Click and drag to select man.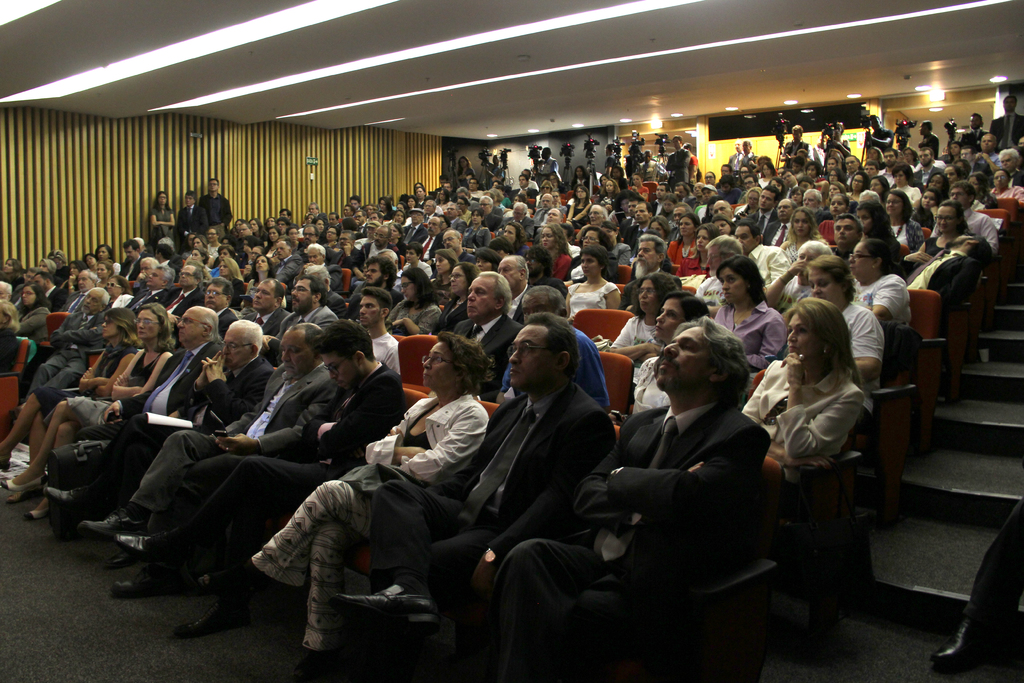
Selection: {"left": 735, "top": 220, "right": 792, "bottom": 290}.
